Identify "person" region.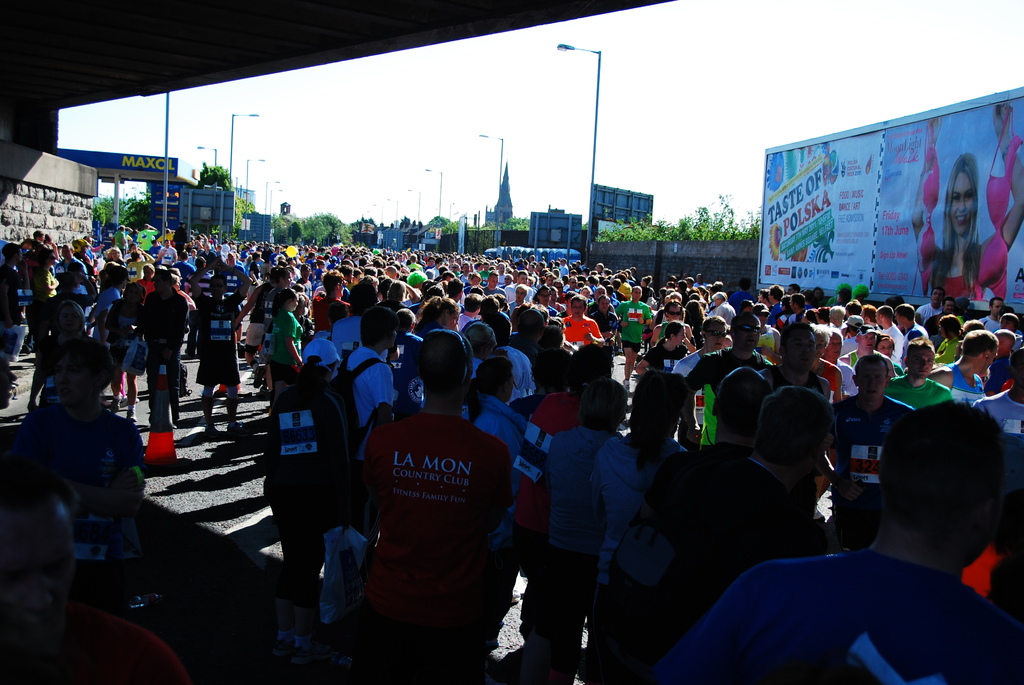
Region: [1, 218, 1020, 684].
